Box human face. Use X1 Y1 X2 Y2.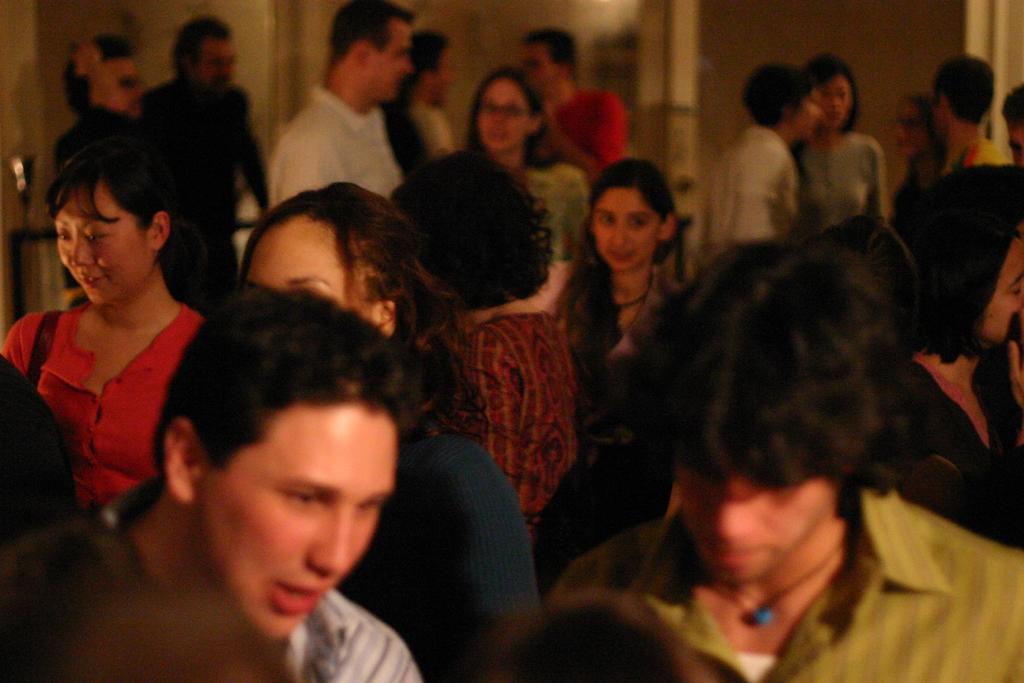
195 37 238 97.
